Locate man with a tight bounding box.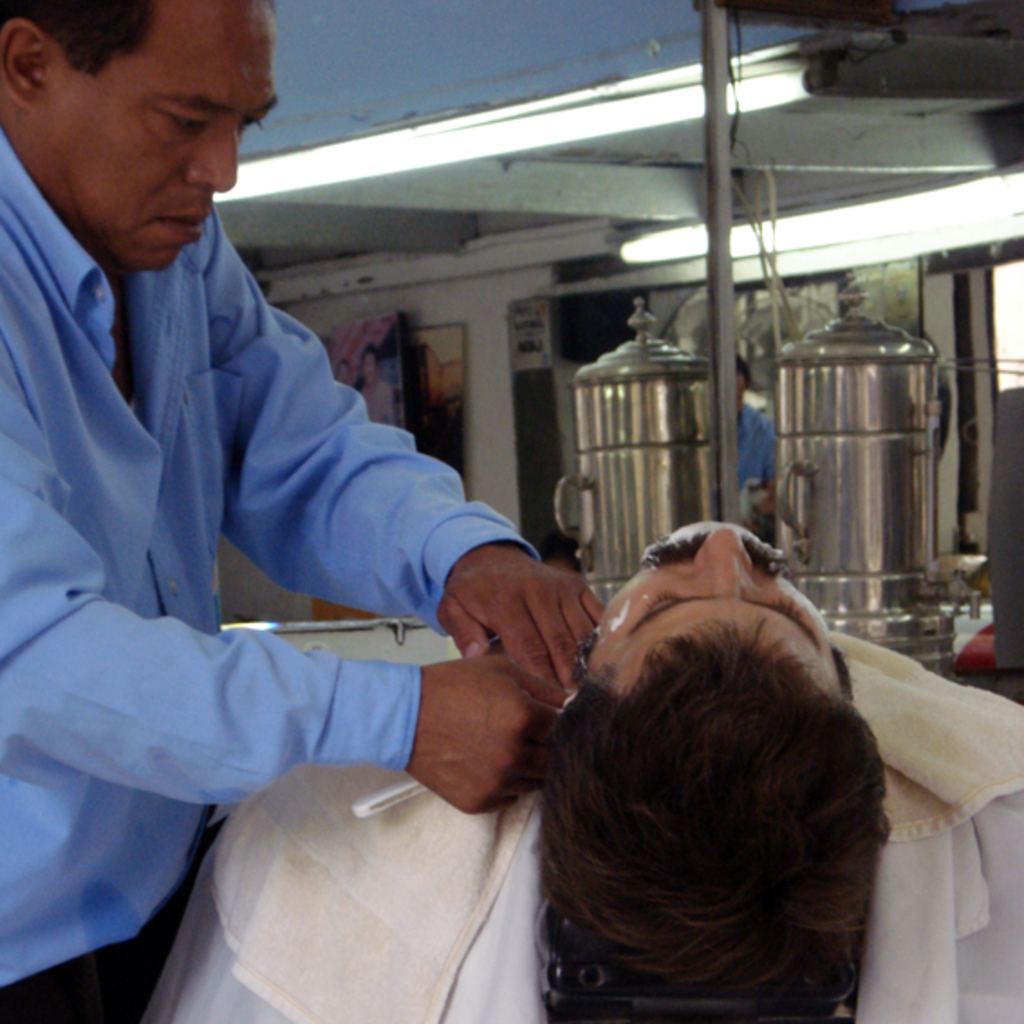
<box>0,0,605,1022</box>.
